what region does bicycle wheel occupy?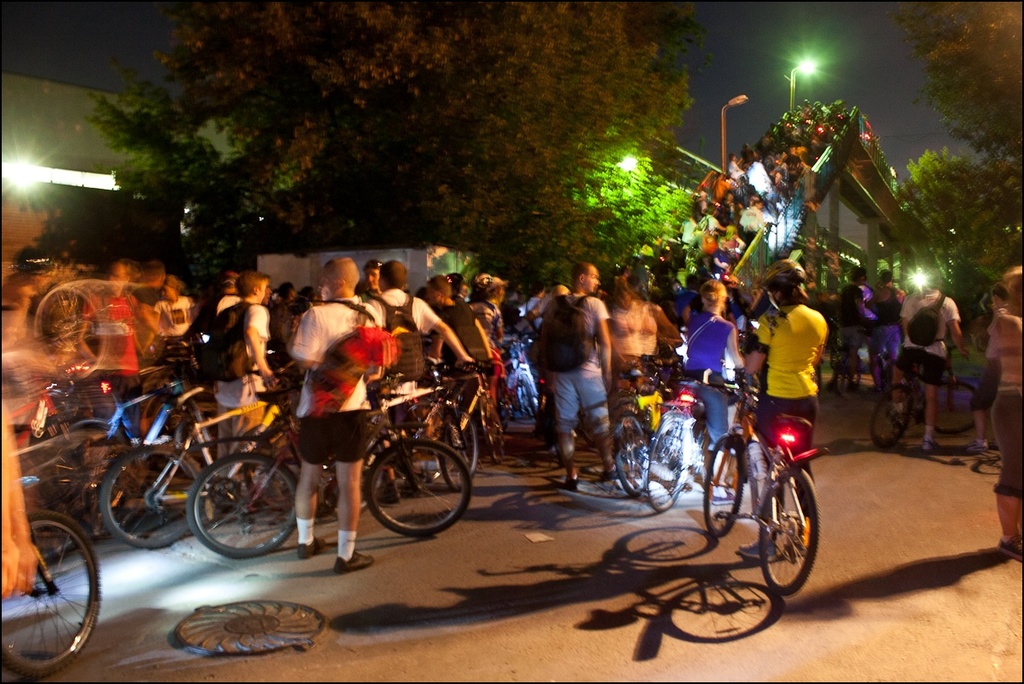
475,400,509,464.
